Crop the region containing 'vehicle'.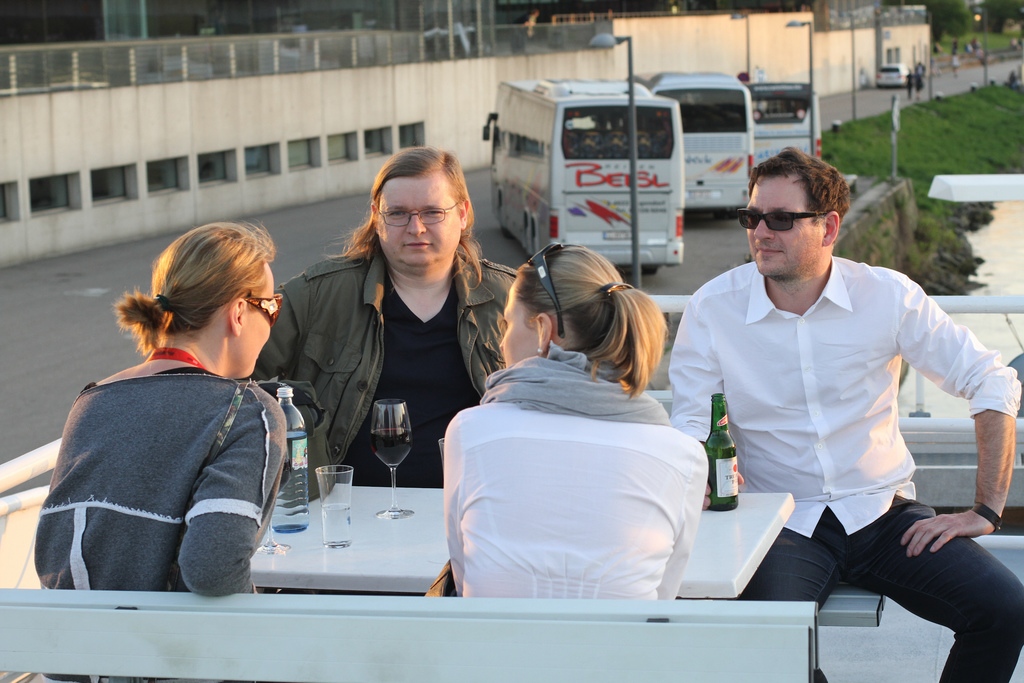
Crop region: l=655, t=72, r=744, b=215.
